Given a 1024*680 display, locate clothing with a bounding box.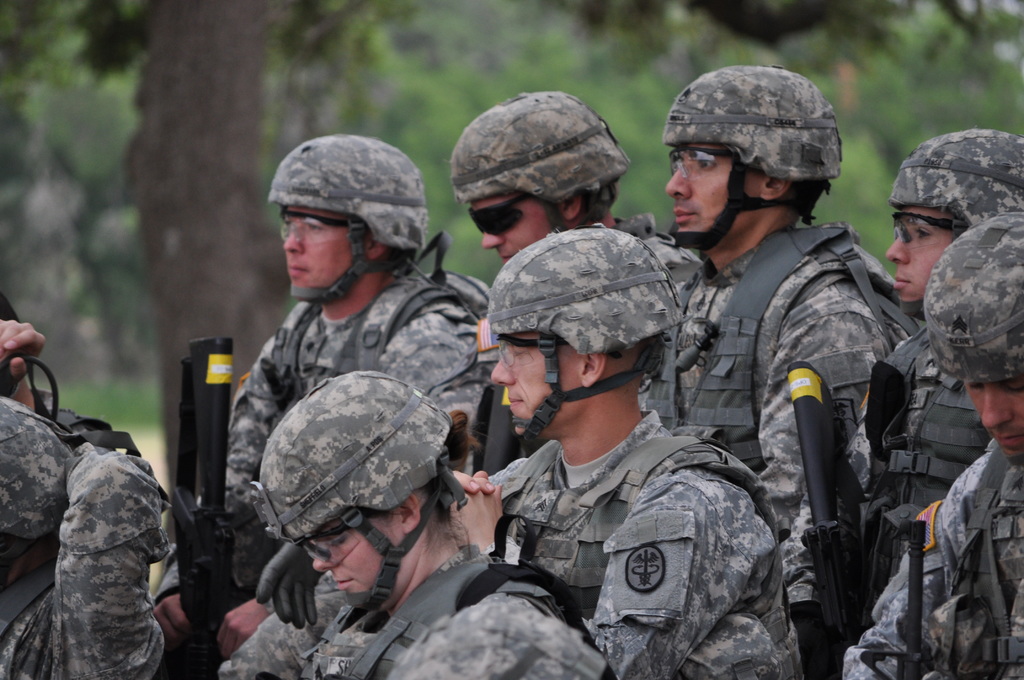
Located: box(453, 344, 813, 660).
